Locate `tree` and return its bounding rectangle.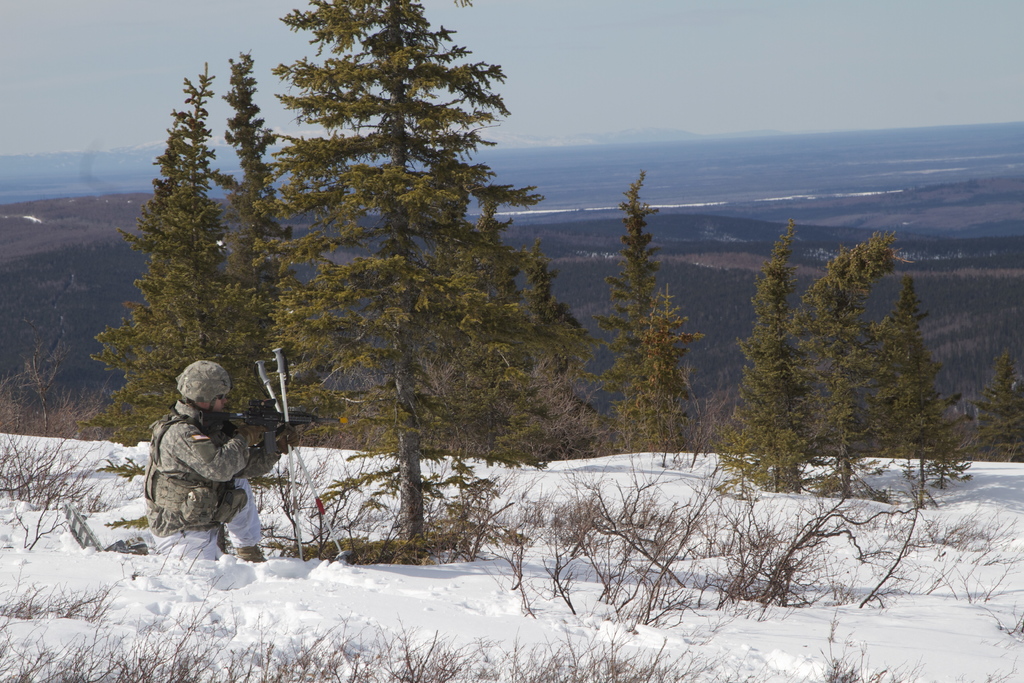
(721,193,961,500).
